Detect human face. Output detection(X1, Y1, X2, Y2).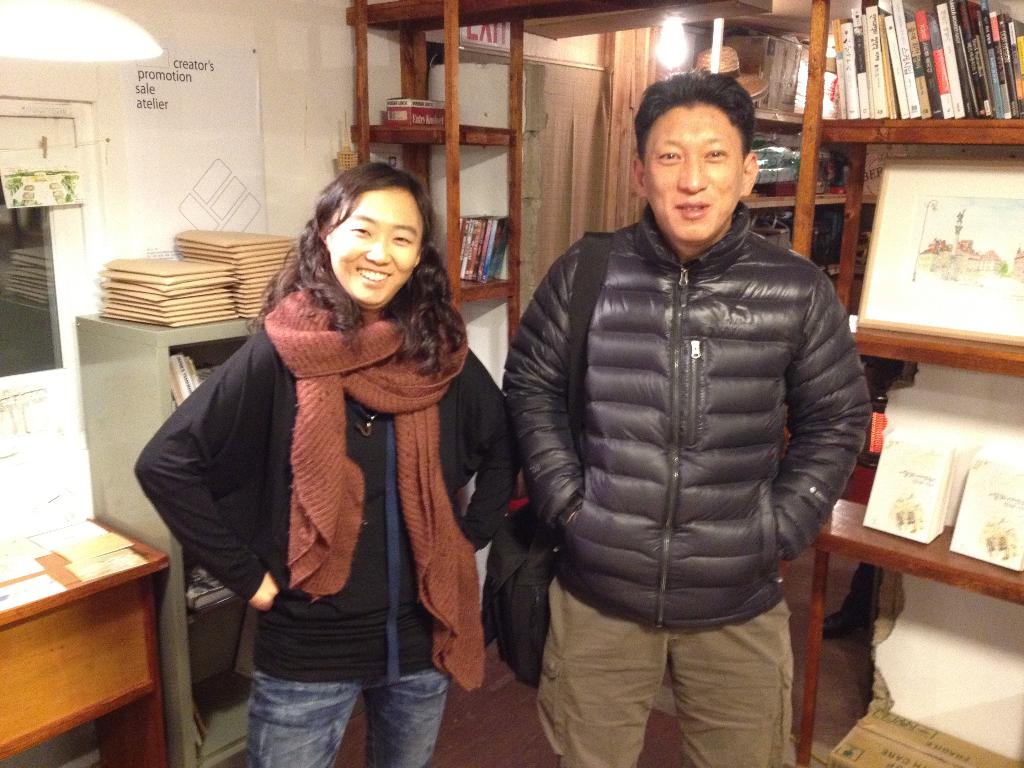
detection(644, 106, 744, 241).
